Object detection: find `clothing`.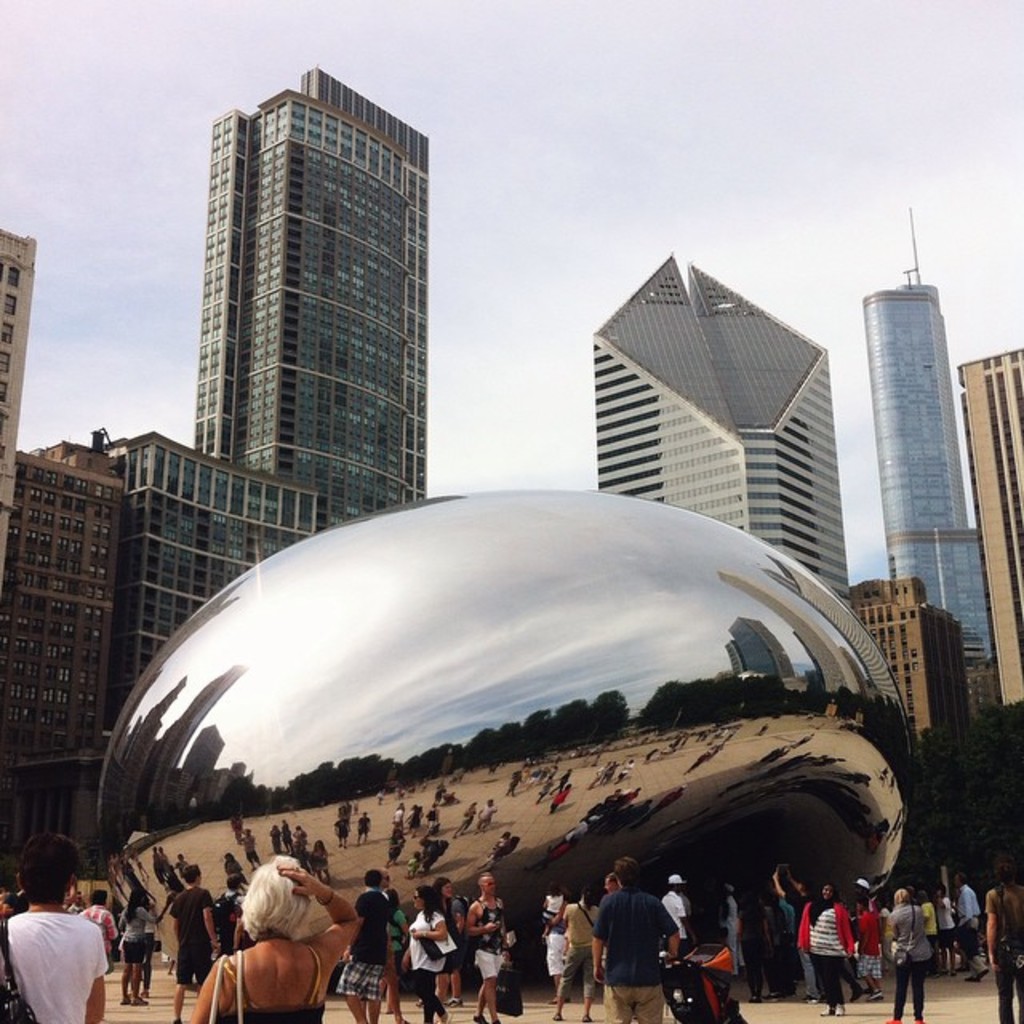
Rect(861, 907, 877, 981).
